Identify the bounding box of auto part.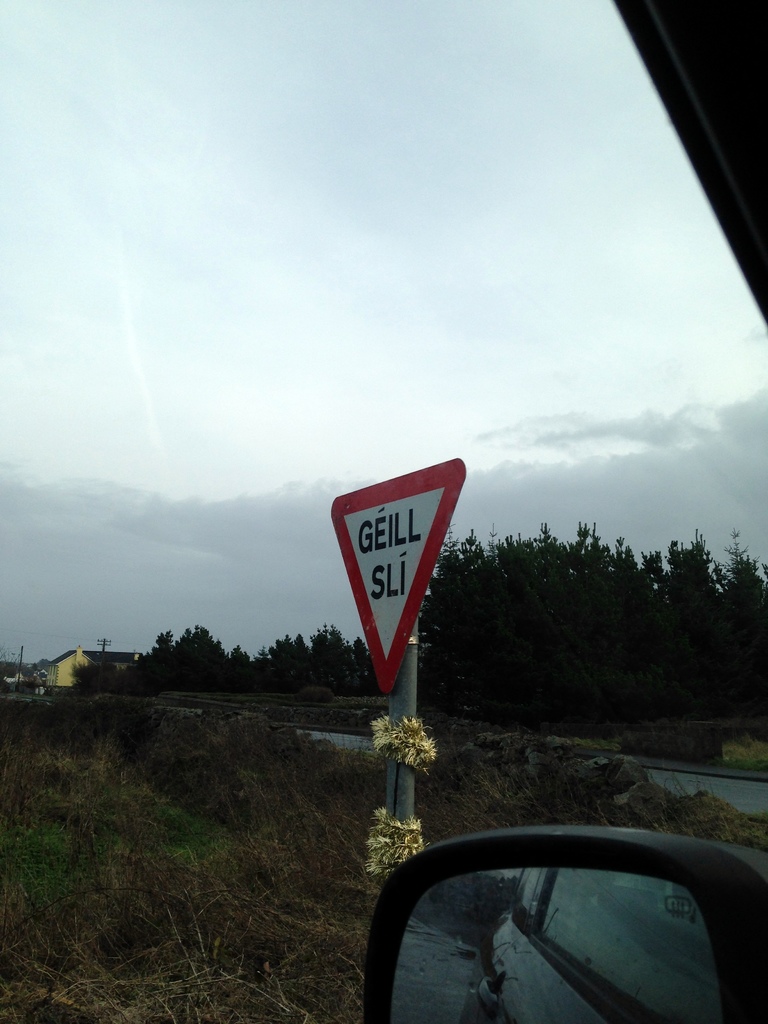
<region>360, 831, 757, 1000</region>.
